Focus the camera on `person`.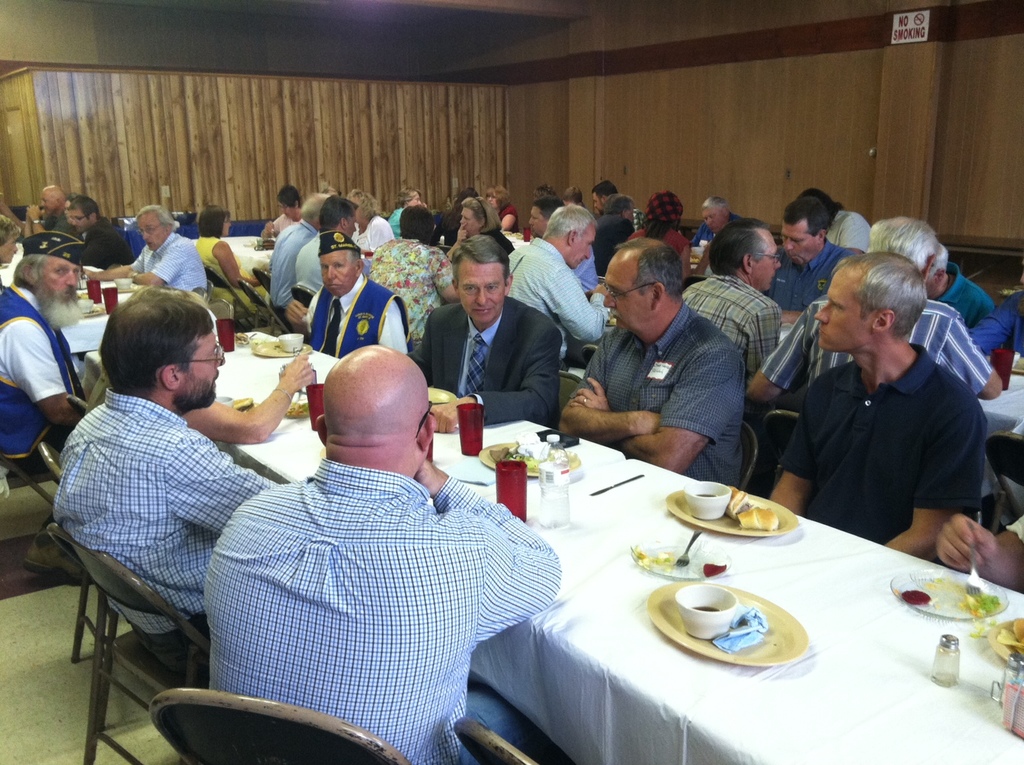
Focus region: (left=919, top=248, right=998, bottom=327).
